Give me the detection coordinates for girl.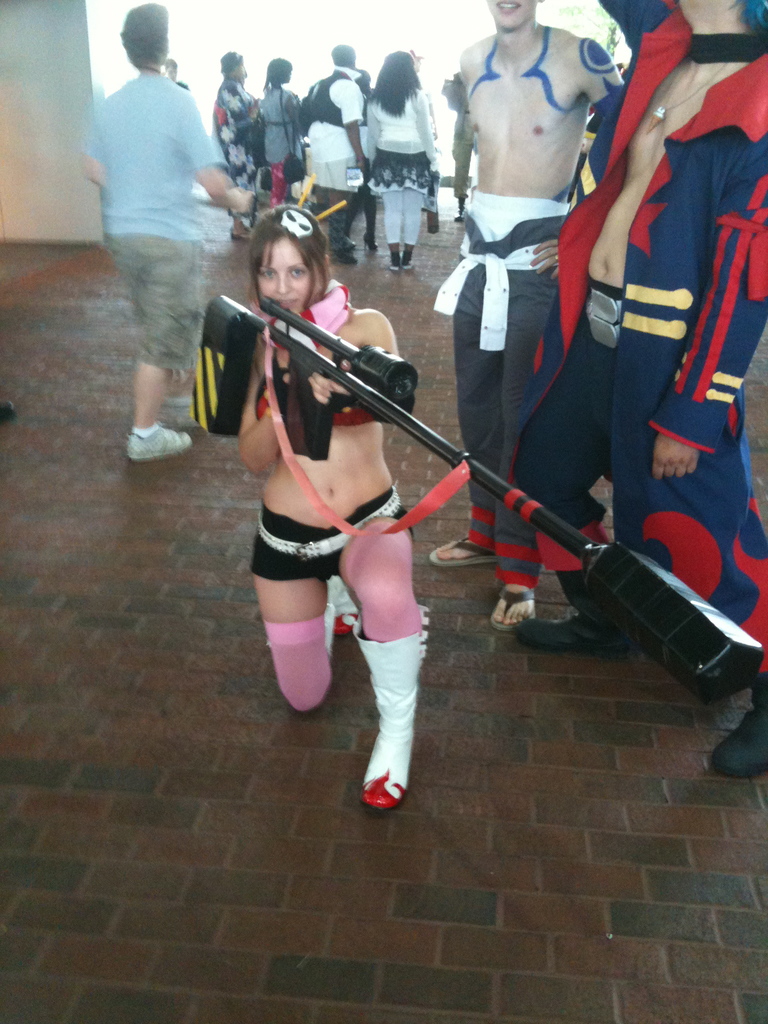
<region>236, 211, 427, 801</region>.
